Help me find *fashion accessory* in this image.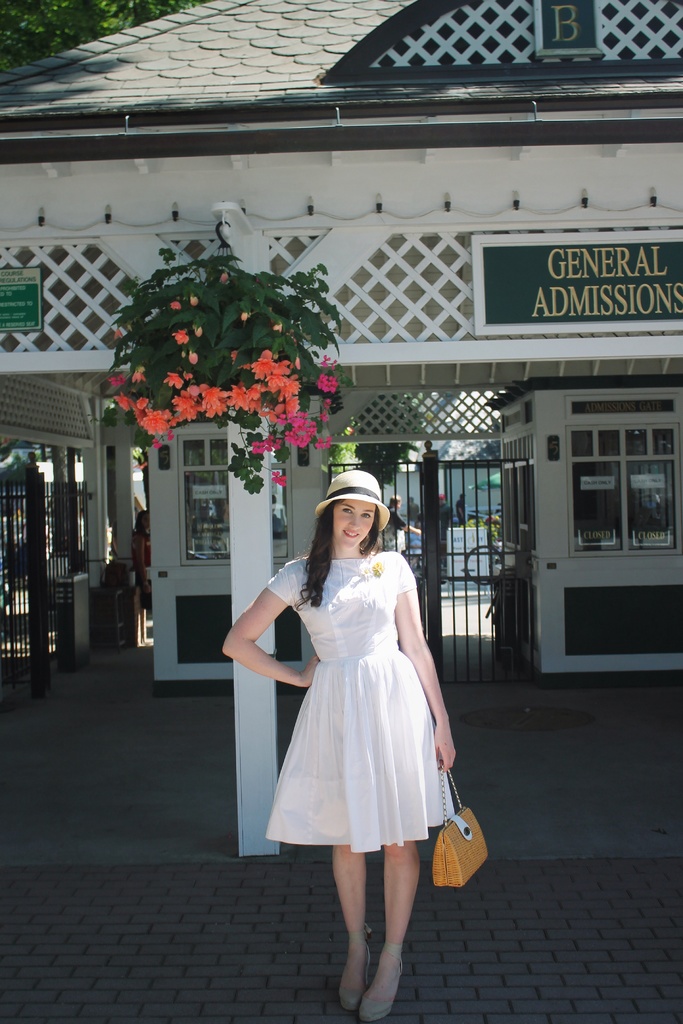
Found it: {"left": 430, "top": 750, "right": 493, "bottom": 890}.
